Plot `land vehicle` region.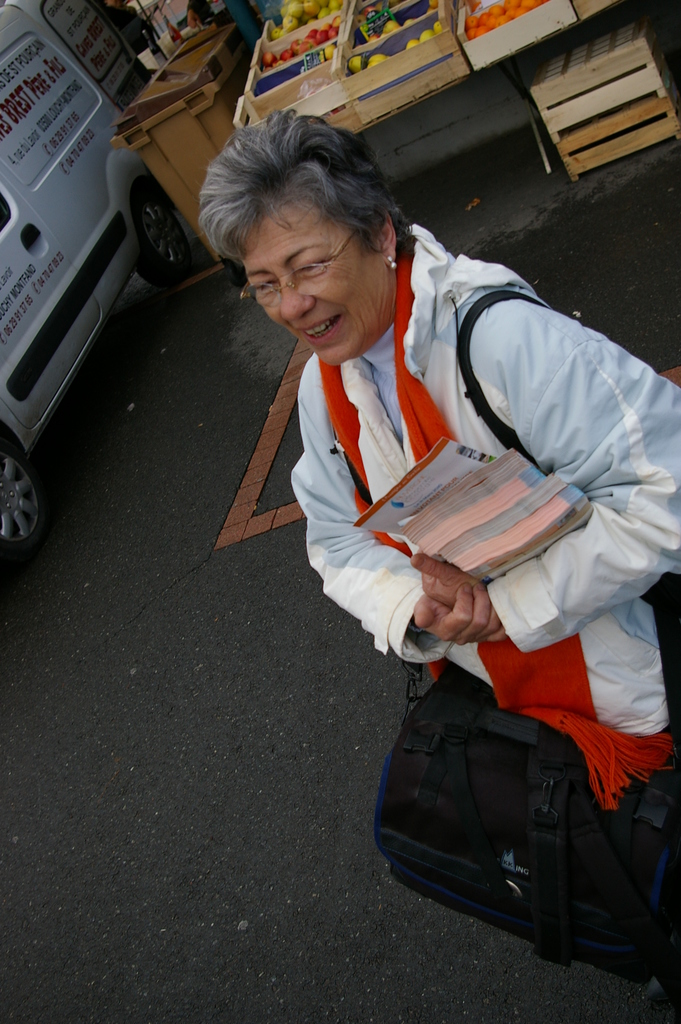
Plotted at 0,0,188,555.
